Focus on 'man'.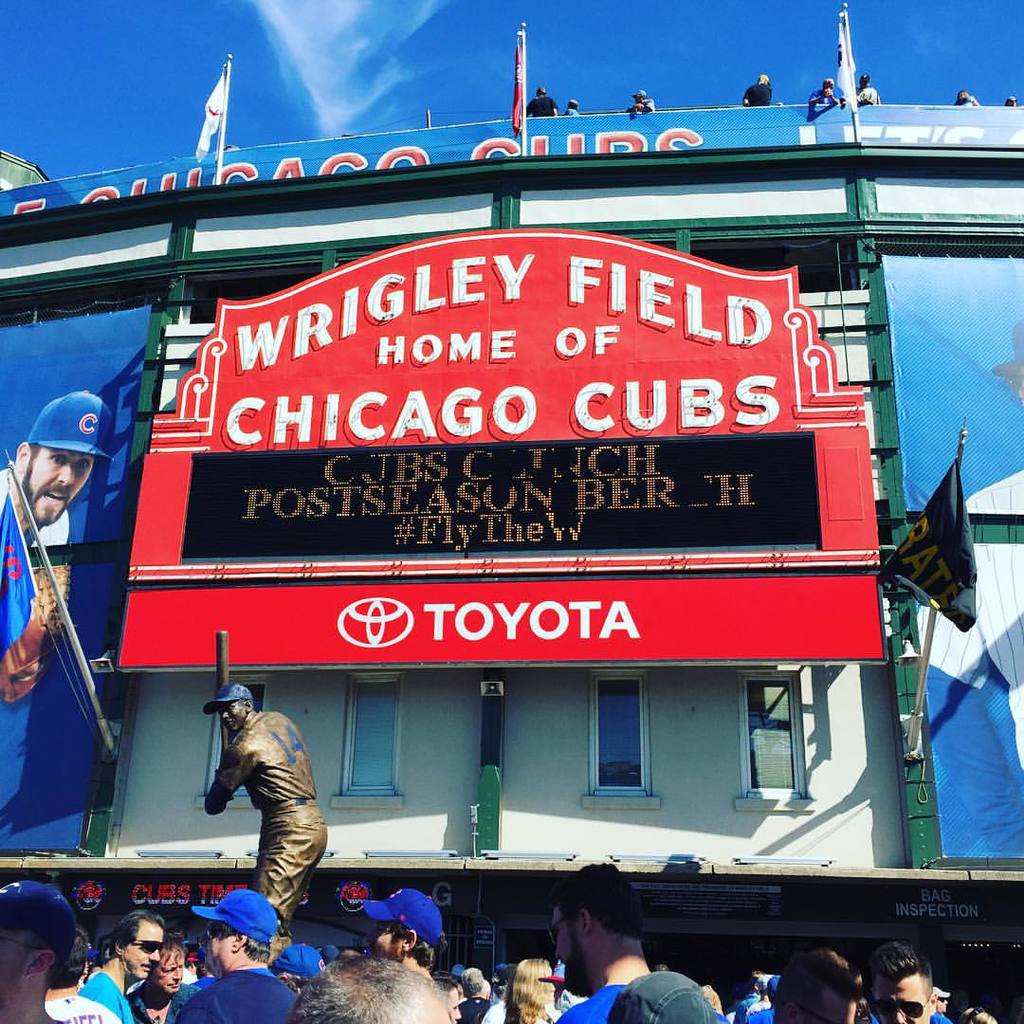
Focused at box(0, 392, 102, 802).
